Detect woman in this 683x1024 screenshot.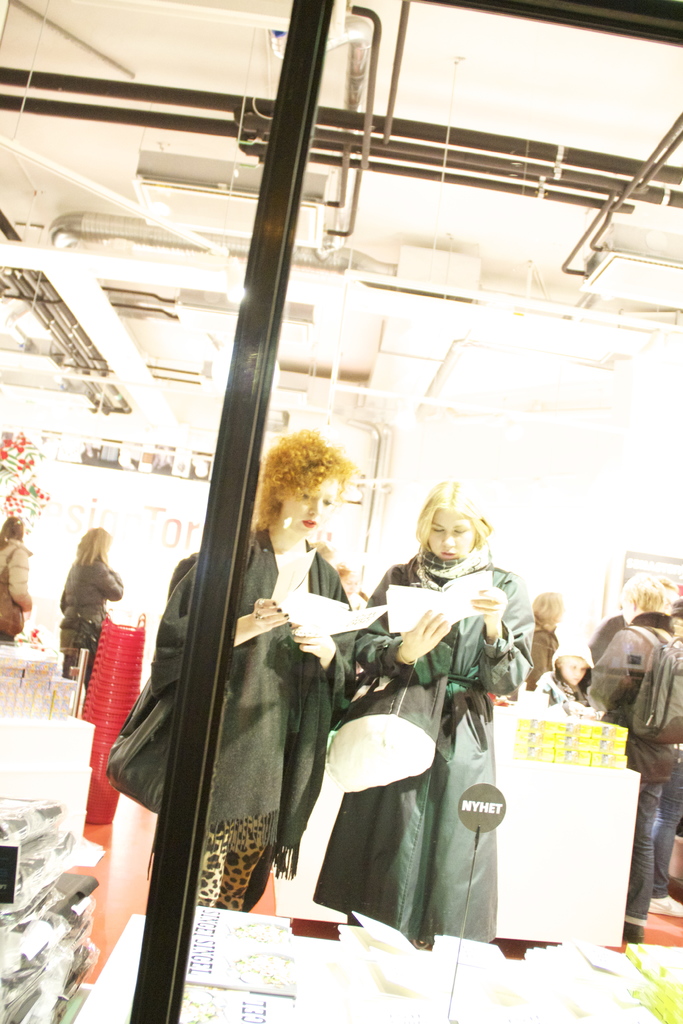
Detection: left=59, top=527, right=119, bottom=678.
